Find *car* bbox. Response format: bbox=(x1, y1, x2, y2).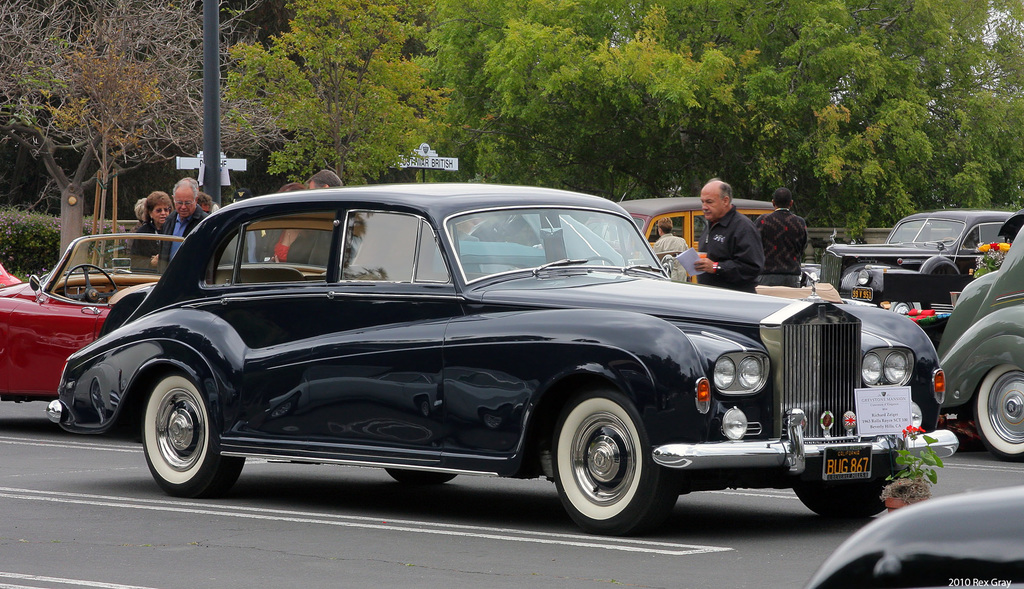
bbox=(0, 229, 331, 401).
